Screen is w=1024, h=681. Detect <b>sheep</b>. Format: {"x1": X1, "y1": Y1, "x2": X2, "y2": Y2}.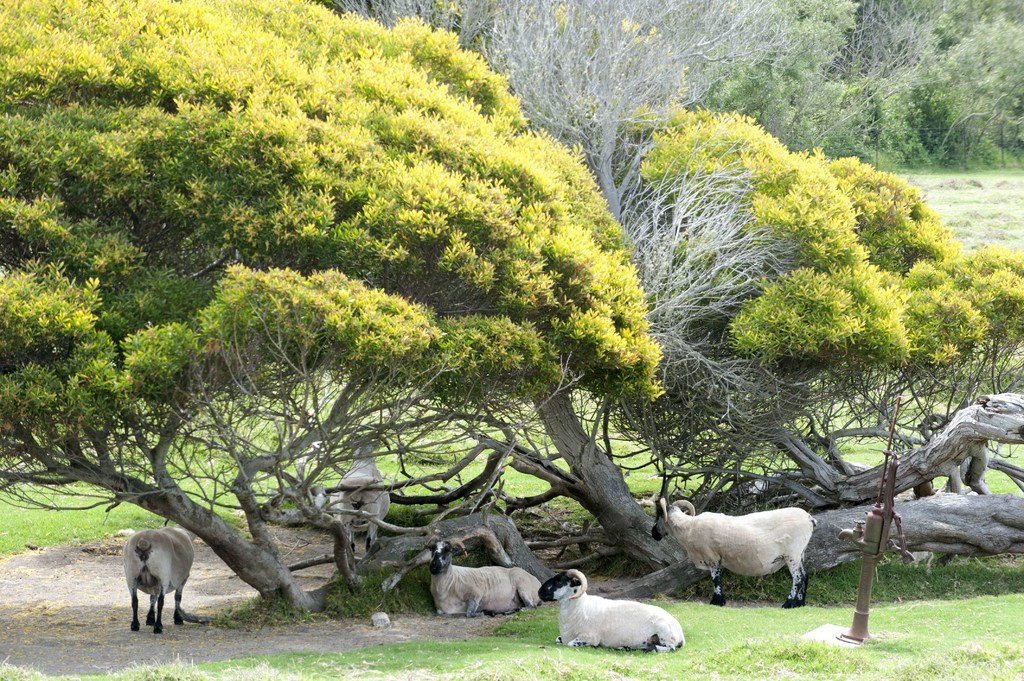
{"x1": 649, "y1": 498, "x2": 815, "y2": 604}.
